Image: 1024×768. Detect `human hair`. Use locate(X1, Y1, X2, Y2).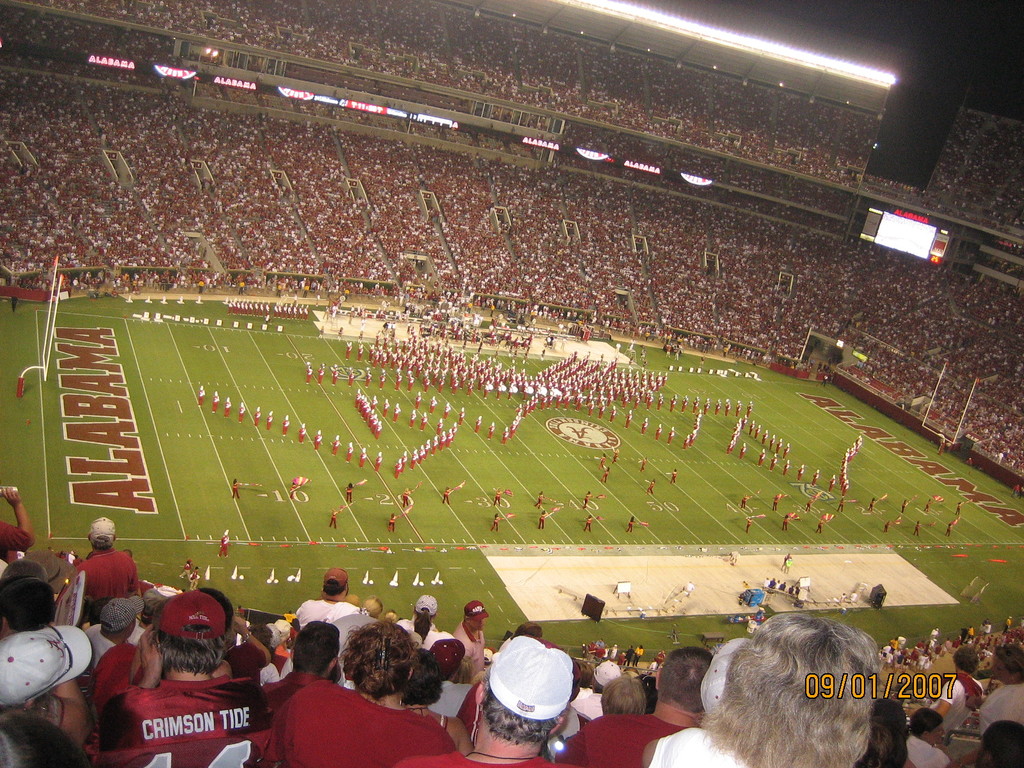
locate(868, 695, 902, 740).
